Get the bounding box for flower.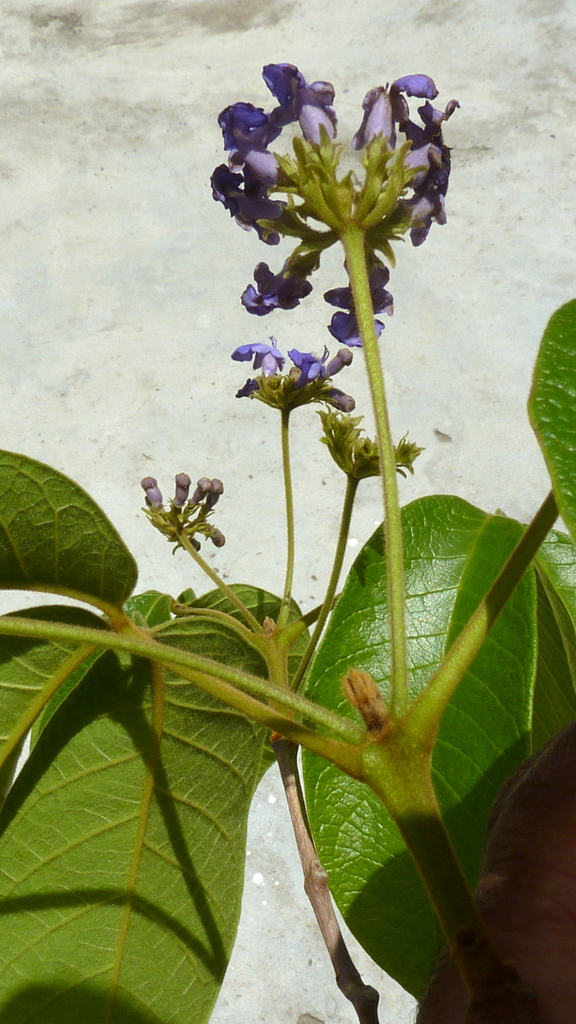
rect(323, 249, 394, 356).
